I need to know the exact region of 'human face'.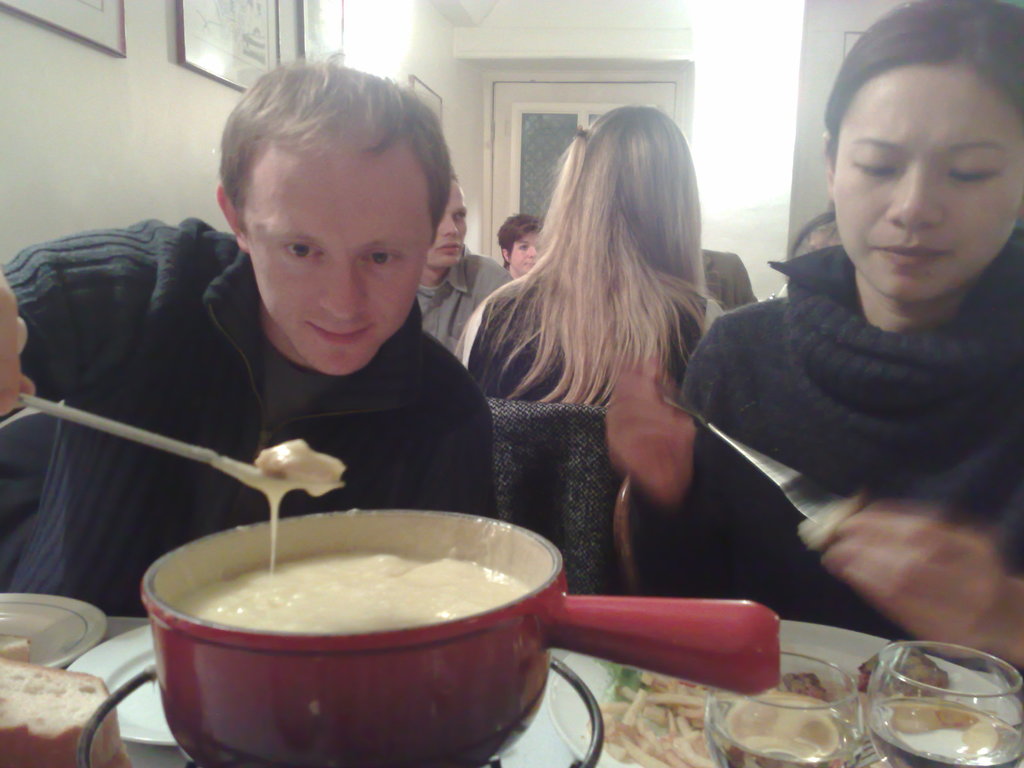
Region: (left=511, top=230, right=536, bottom=269).
